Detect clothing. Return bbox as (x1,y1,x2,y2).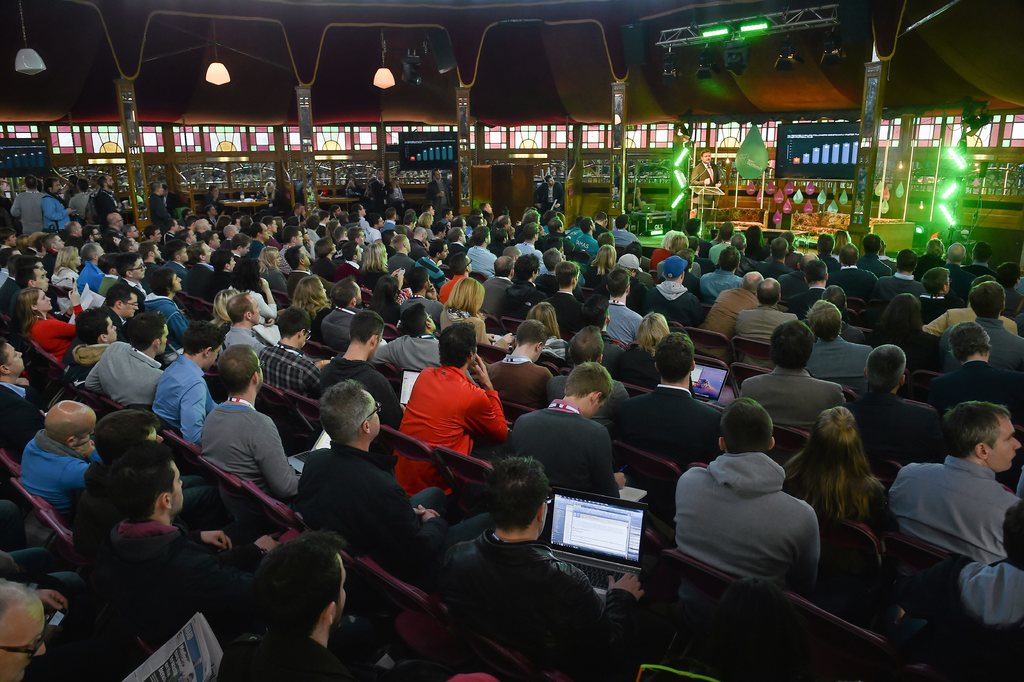
(151,239,168,259).
